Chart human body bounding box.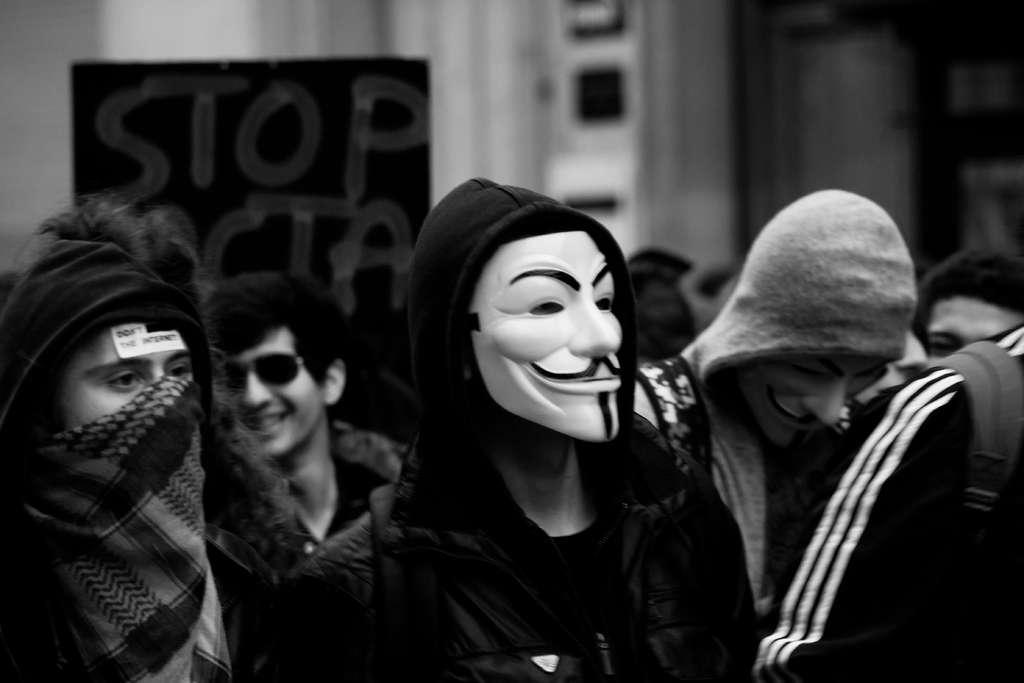
Charted: box(908, 242, 1023, 360).
